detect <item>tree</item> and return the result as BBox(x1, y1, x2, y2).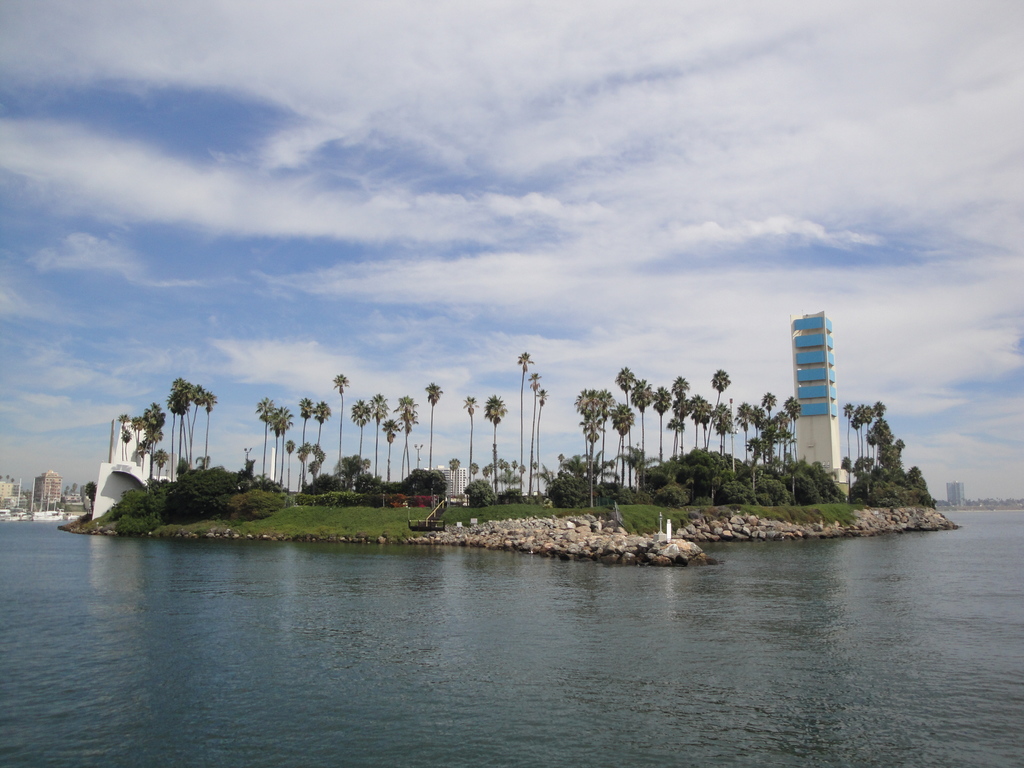
BBox(753, 385, 783, 465).
